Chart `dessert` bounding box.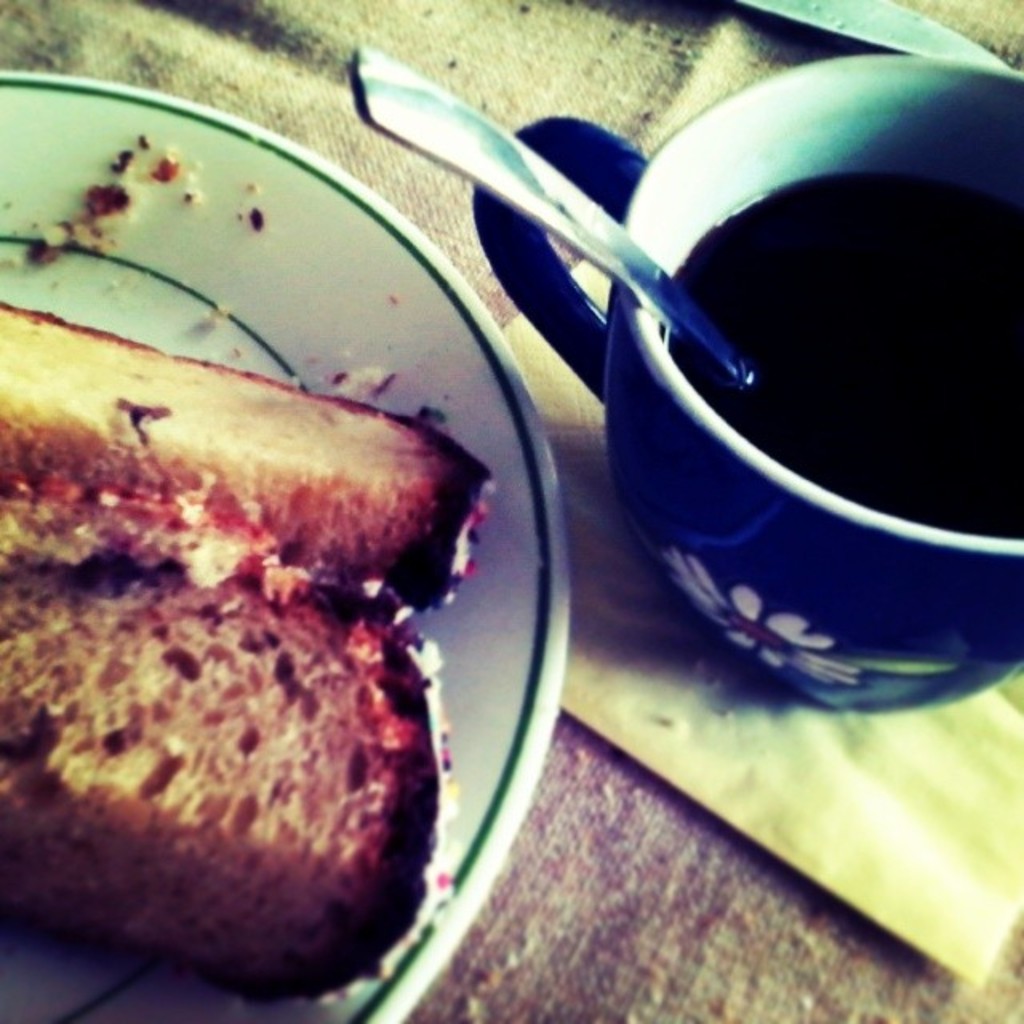
Charted: select_region(0, 294, 475, 603).
